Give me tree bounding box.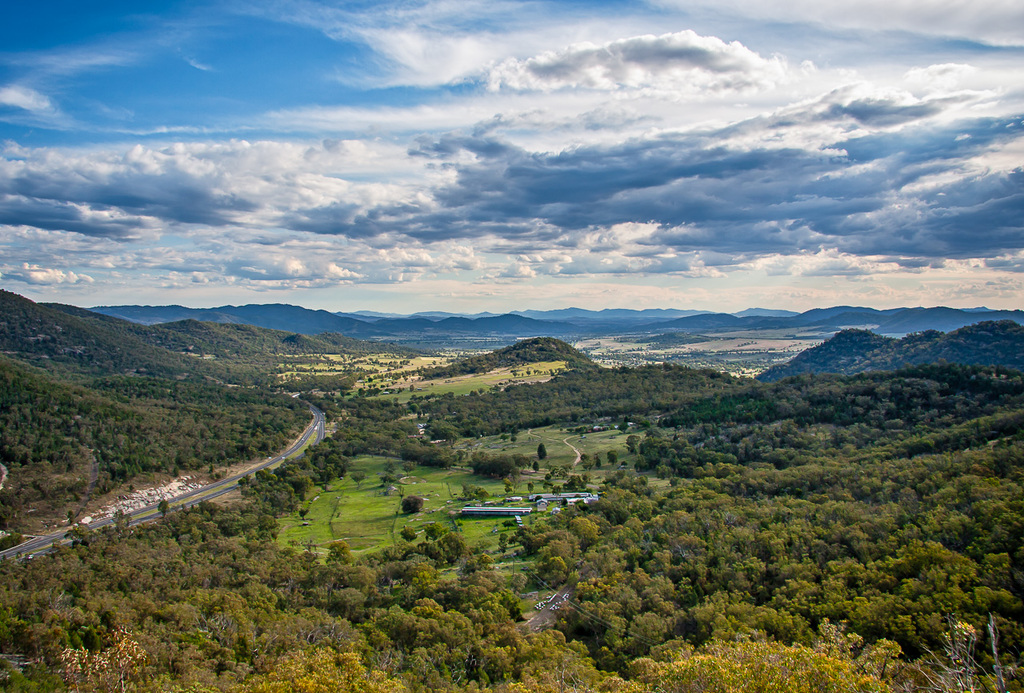
468 457 517 478.
